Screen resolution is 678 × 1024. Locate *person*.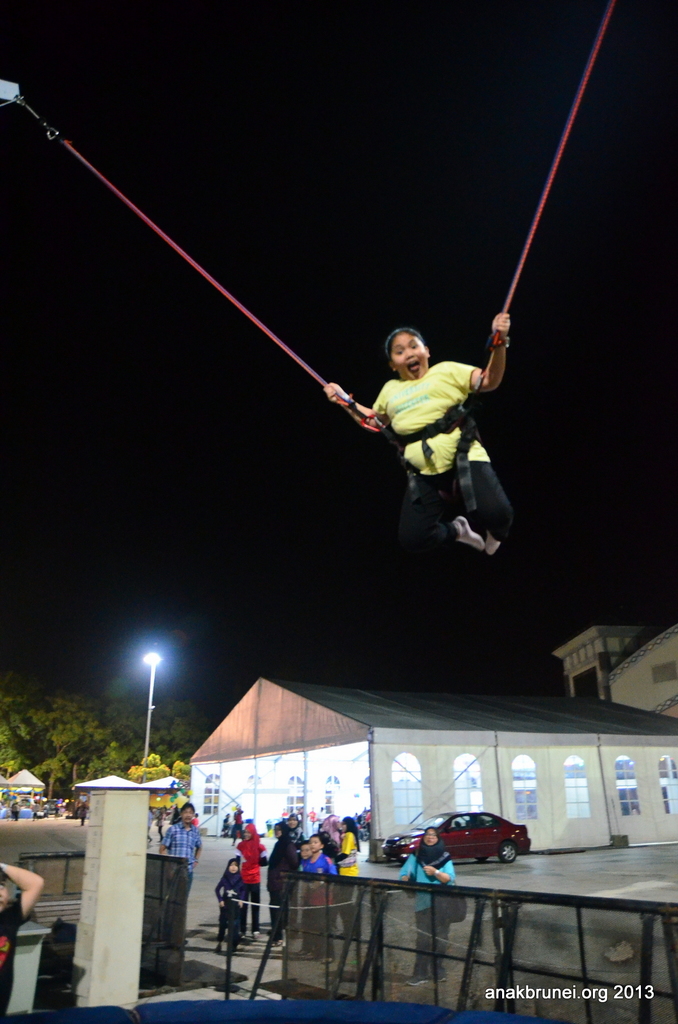
[x1=157, y1=804, x2=203, y2=953].
